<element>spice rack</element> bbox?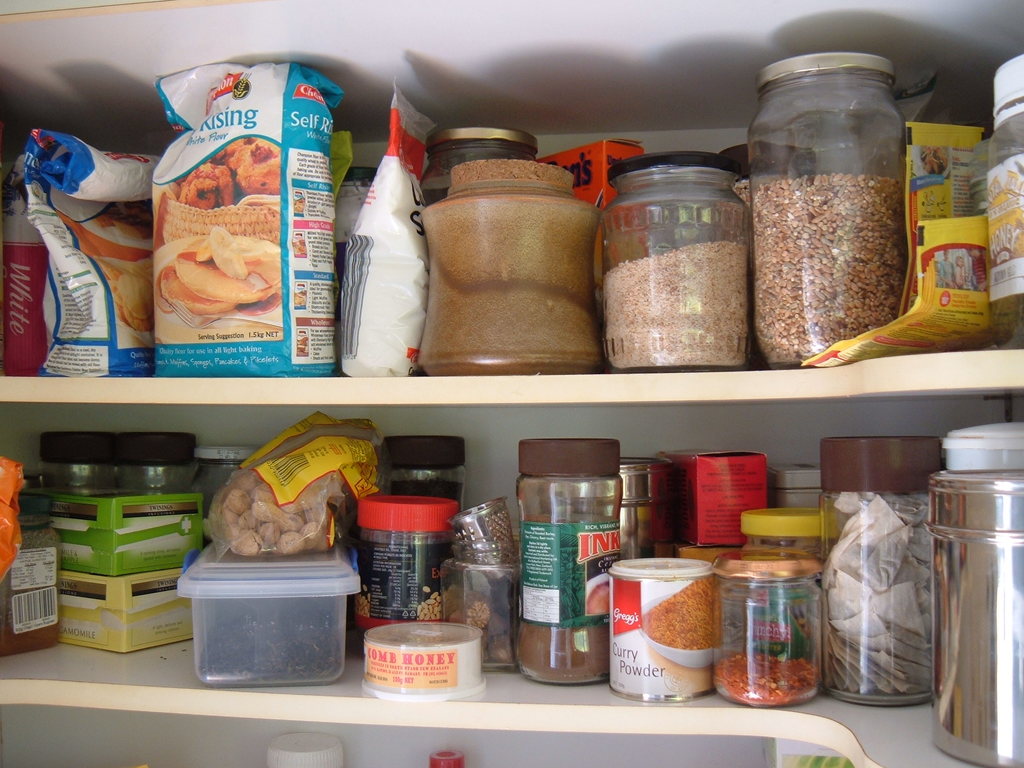
box(0, 49, 1023, 380)
